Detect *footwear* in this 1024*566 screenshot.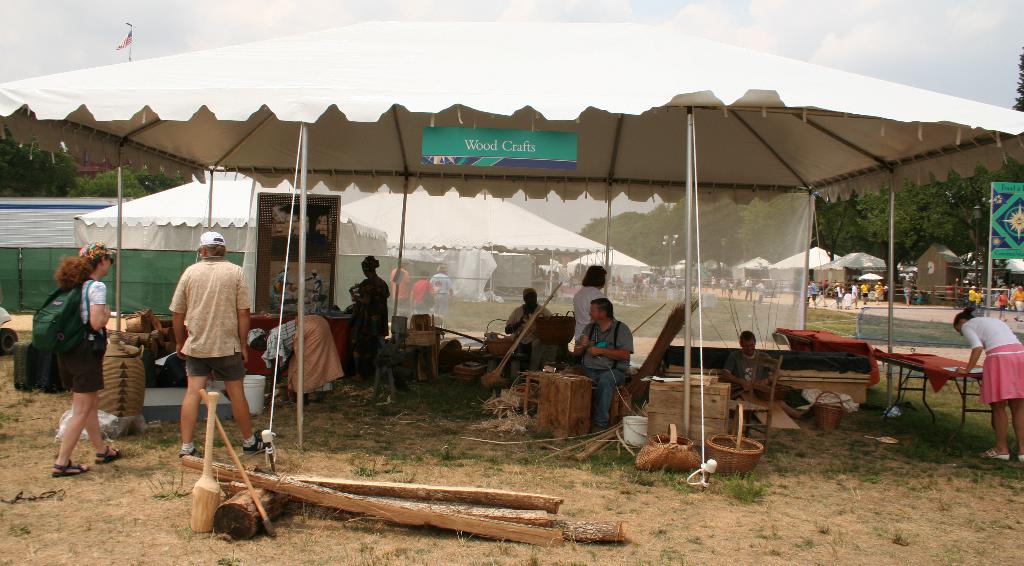
Detection: bbox=[92, 444, 124, 464].
